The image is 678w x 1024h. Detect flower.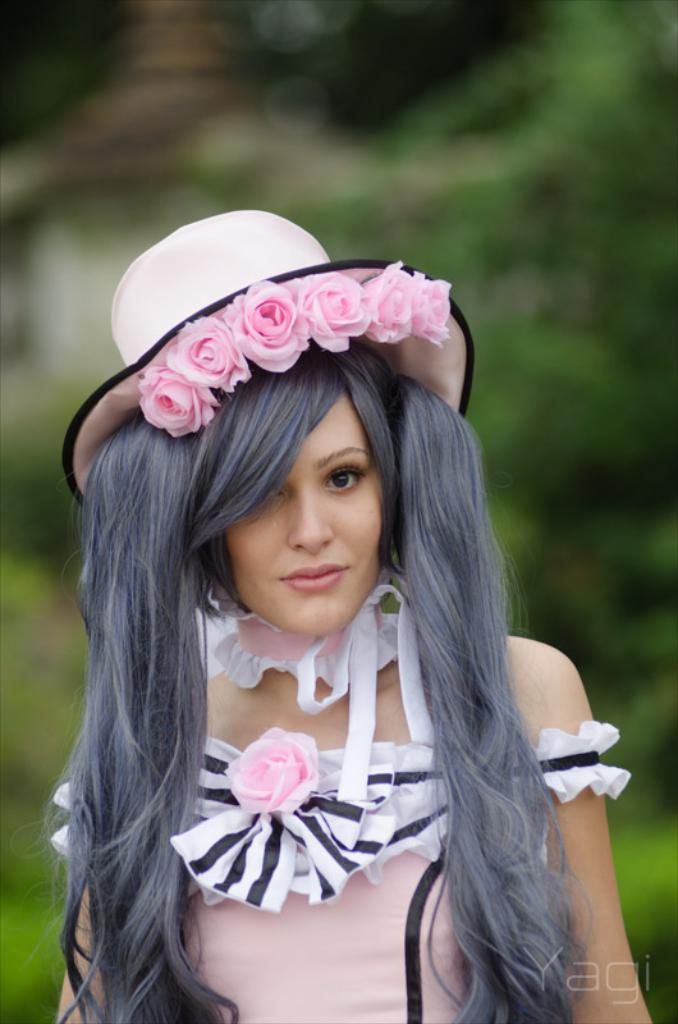
Detection: <bbox>147, 371, 220, 436</bbox>.
